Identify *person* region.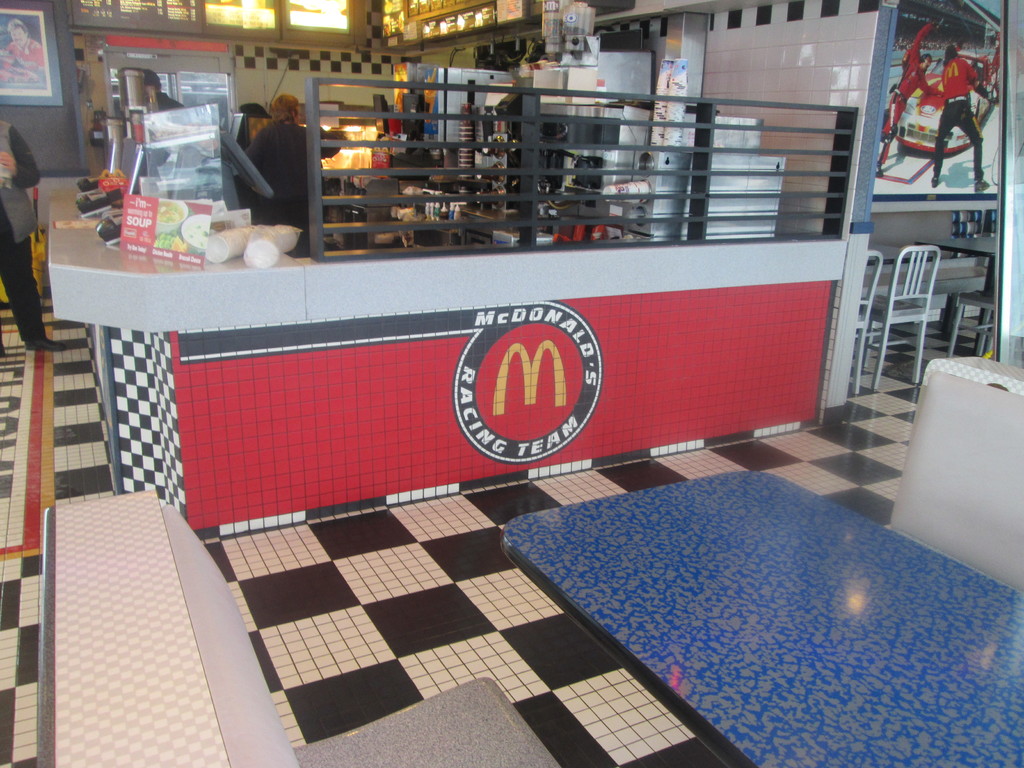
Region: <box>0,118,67,351</box>.
